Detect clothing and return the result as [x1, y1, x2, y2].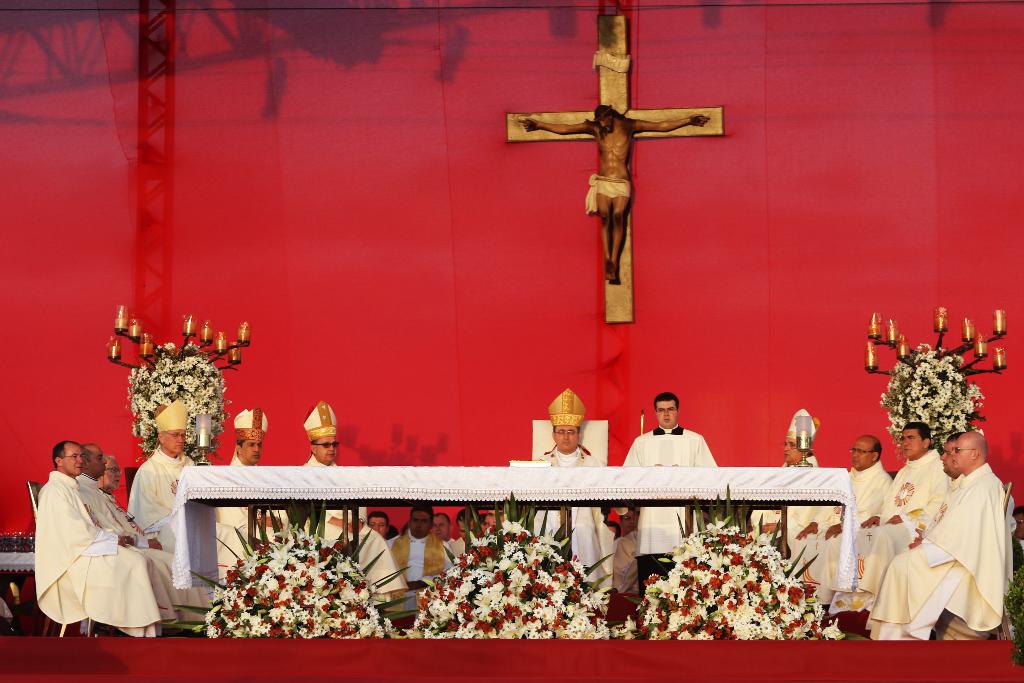
[610, 417, 725, 588].
